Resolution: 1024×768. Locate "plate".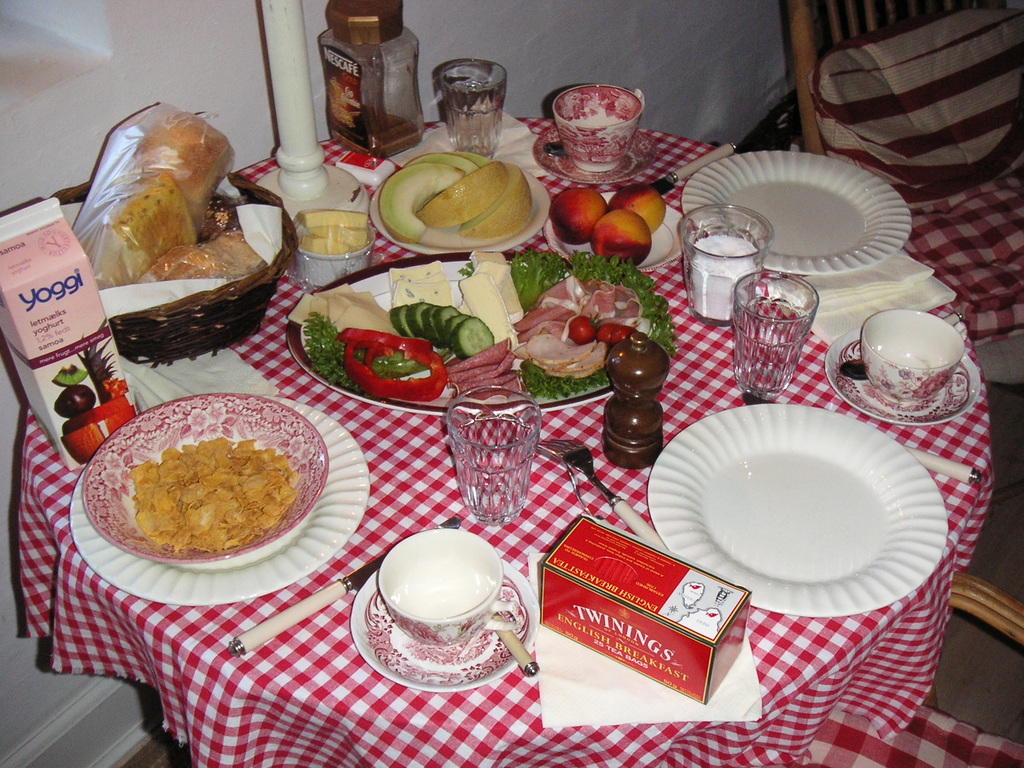
locate(543, 188, 689, 271).
